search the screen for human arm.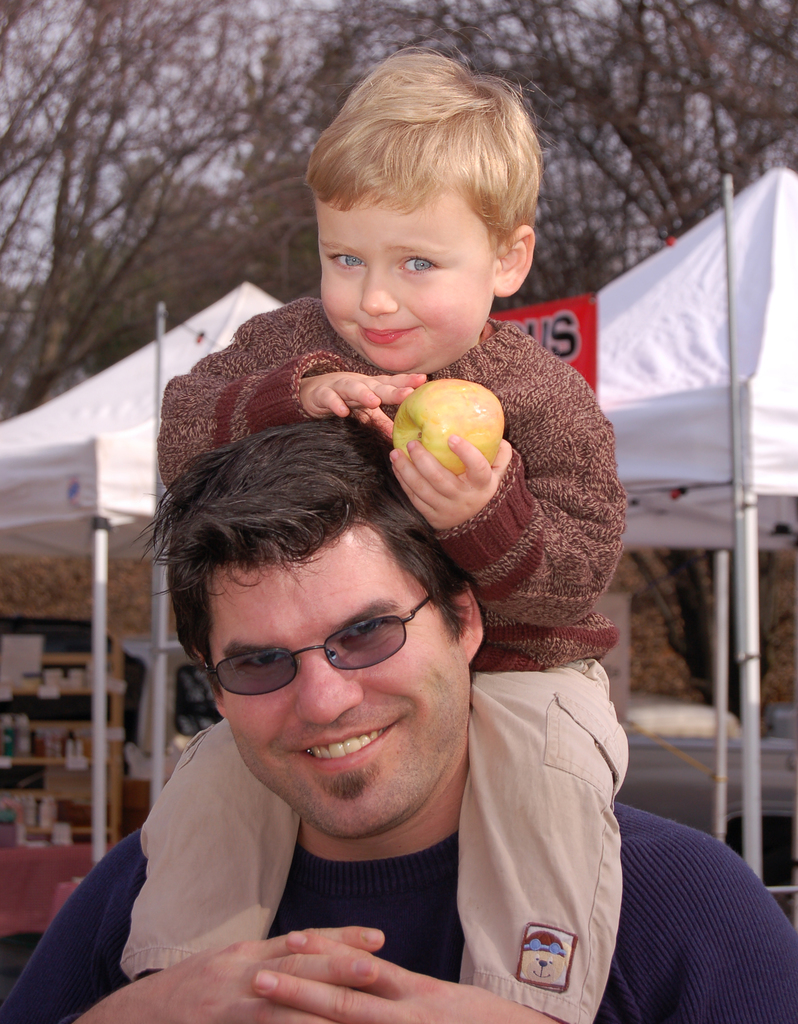
Found at [x1=159, y1=302, x2=419, y2=510].
